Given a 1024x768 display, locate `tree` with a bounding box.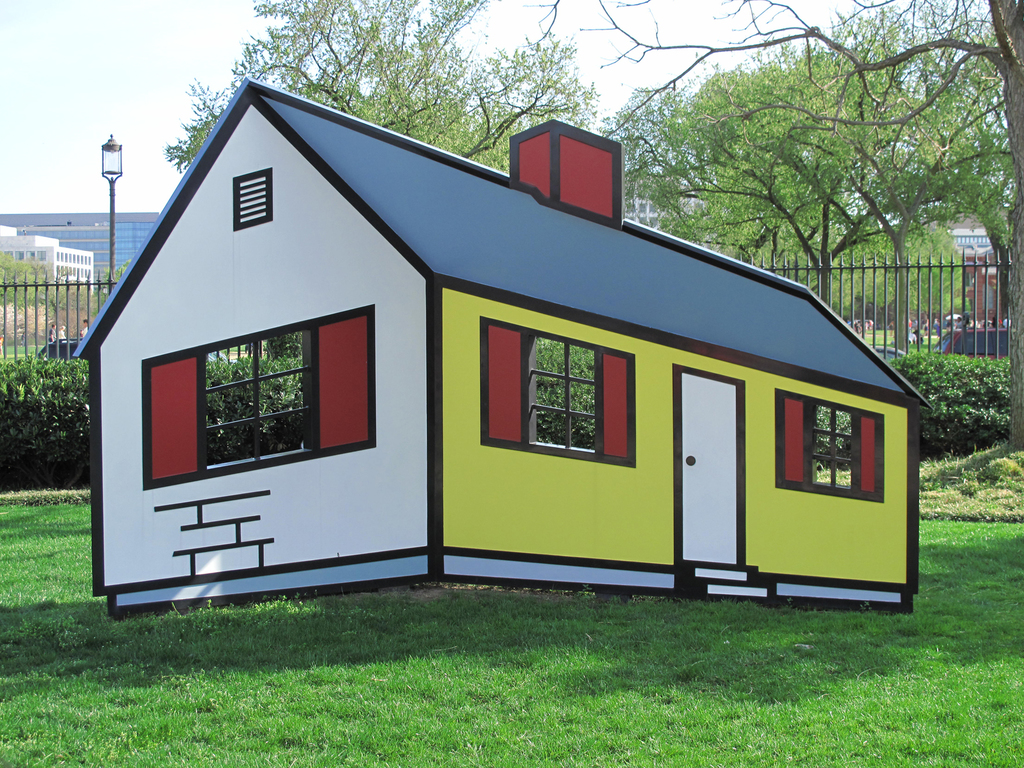
Located: 166,0,605,173.
